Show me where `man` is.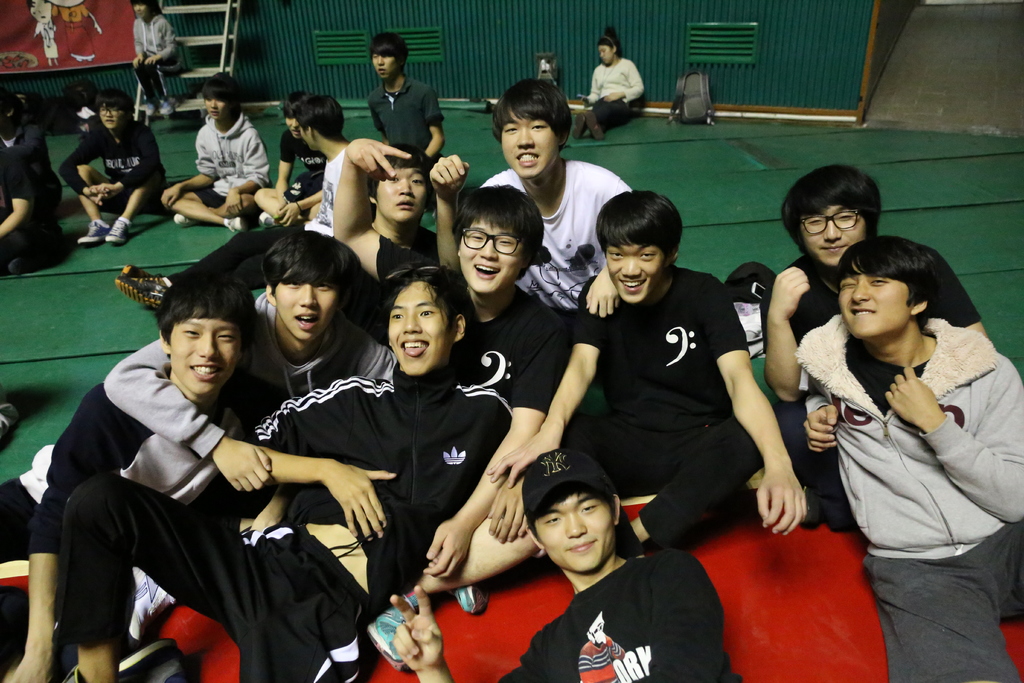
`man` is at (94,234,402,486).
